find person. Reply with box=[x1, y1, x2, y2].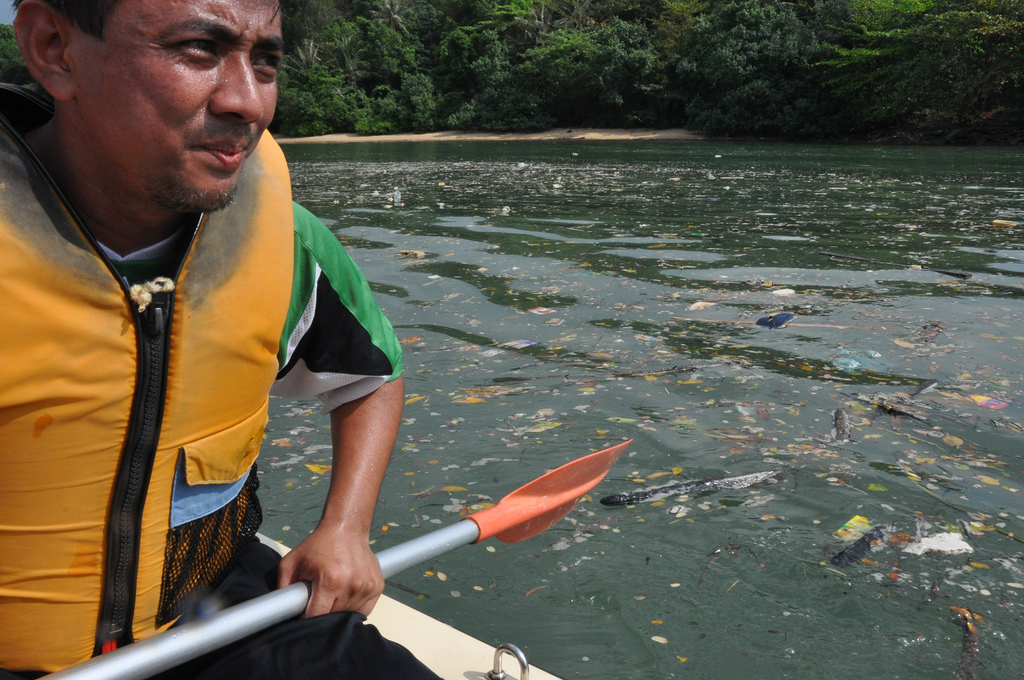
box=[0, 0, 444, 679].
